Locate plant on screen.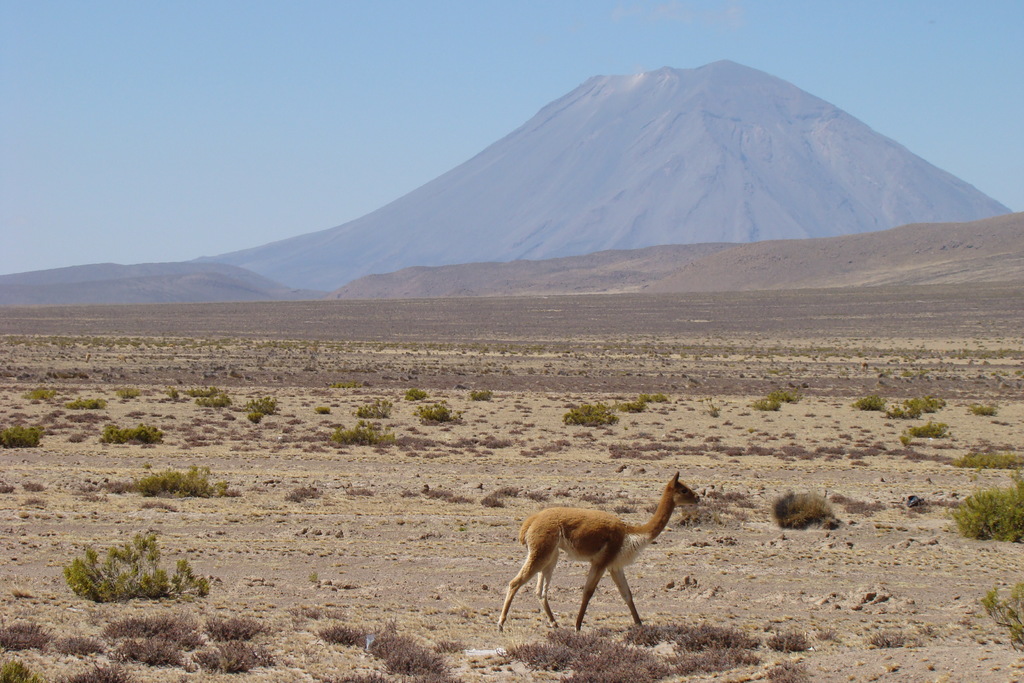
On screen at left=102, top=426, right=166, bottom=443.
